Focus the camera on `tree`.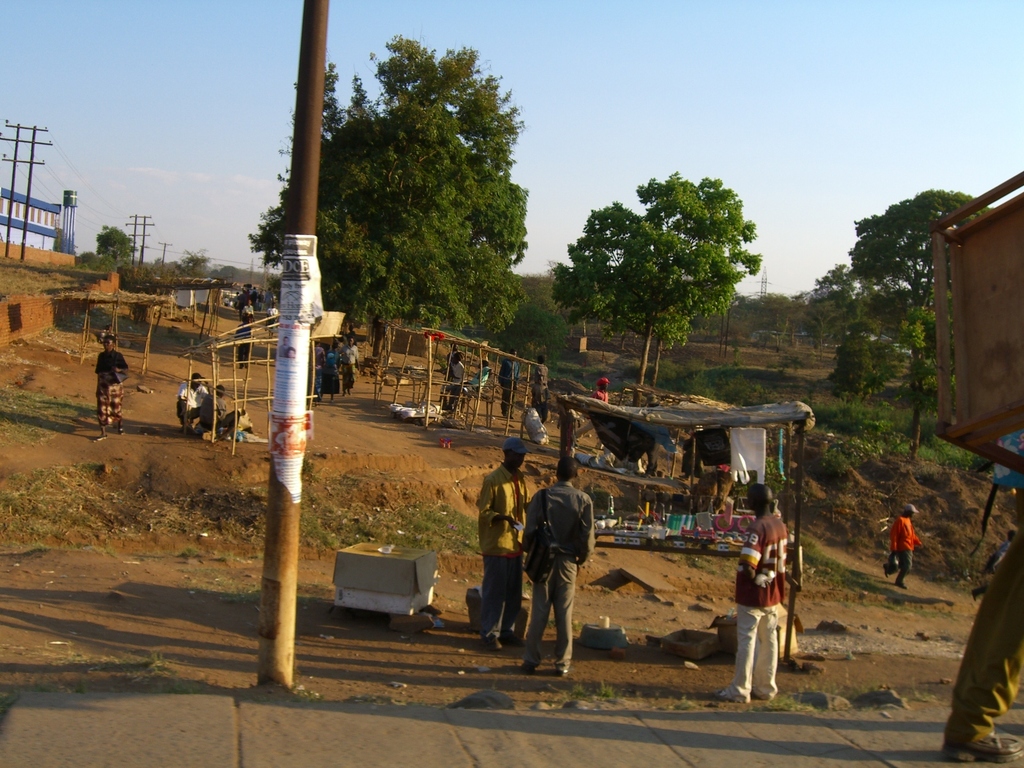
Focus region: locate(549, 160, 769, 368).
